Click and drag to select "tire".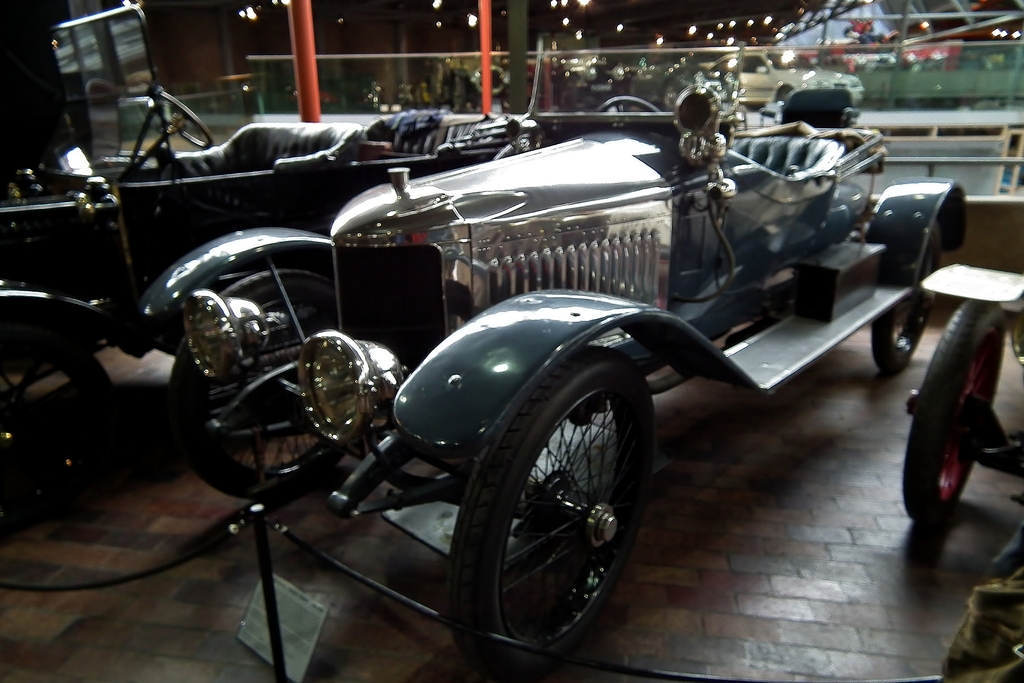
Selection: (776,86,793,100).
